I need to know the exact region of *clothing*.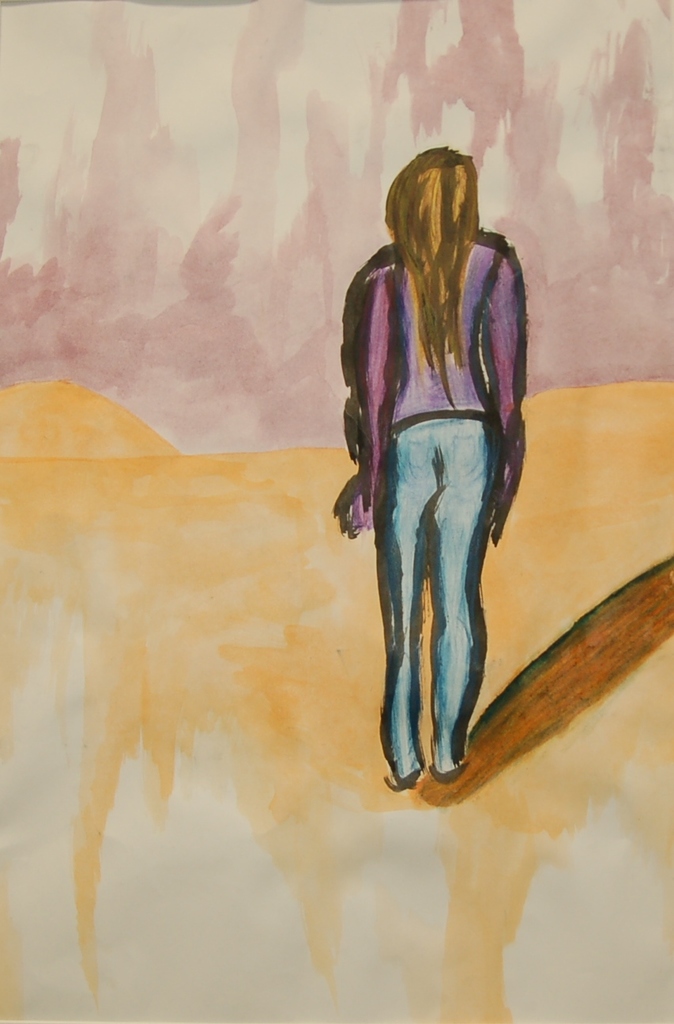
Region: (x1=341, y1=241, x2=520, y2=751).
